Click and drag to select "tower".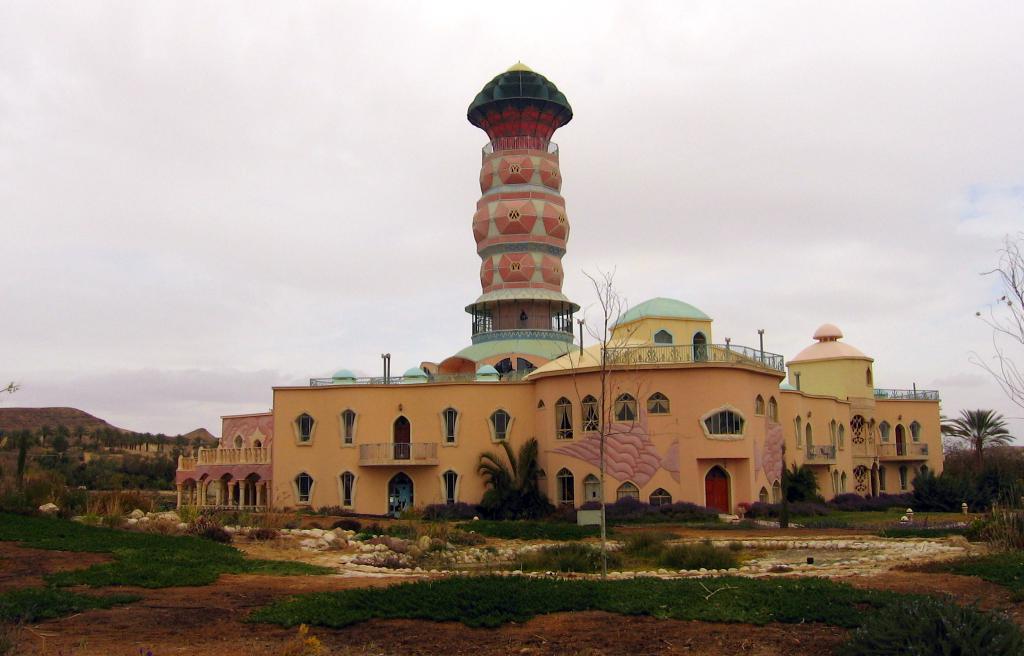
Selection: 396:51:628:380.
